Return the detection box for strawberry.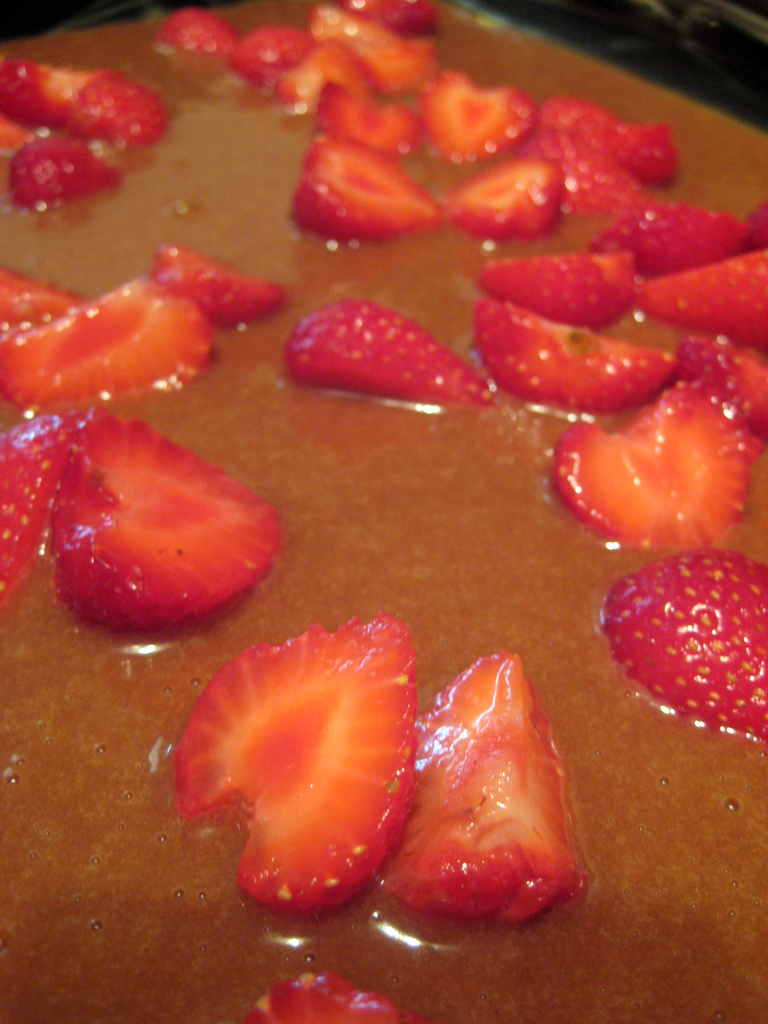
box(57, 409, 276, 633).
